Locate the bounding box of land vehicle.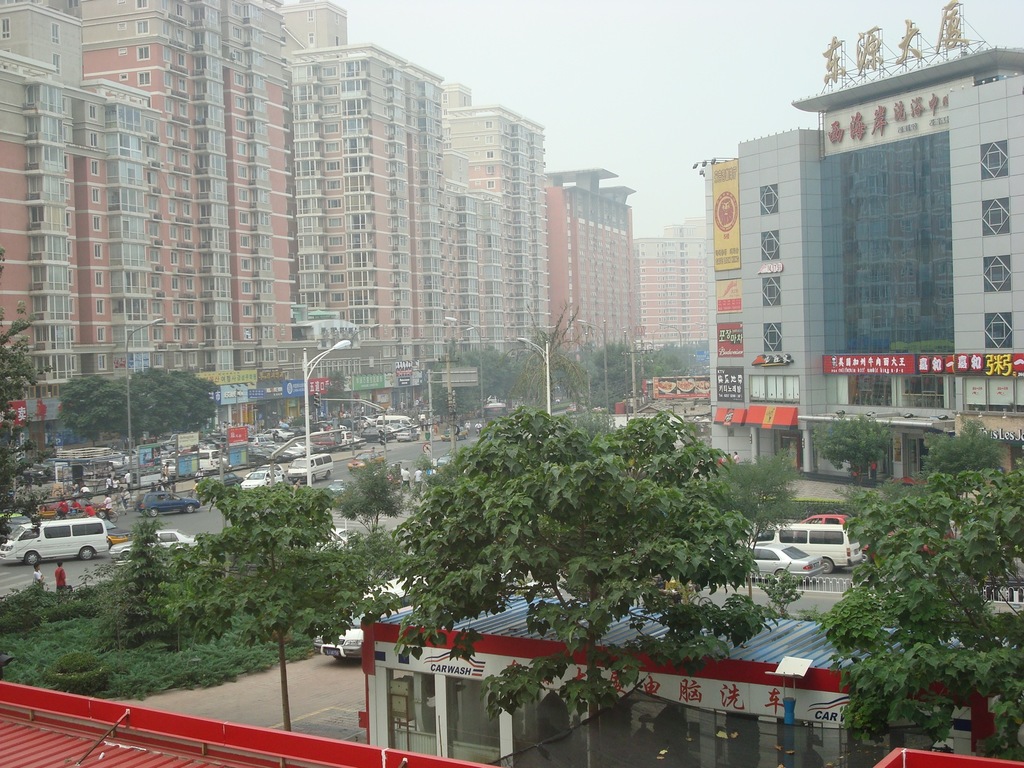
Bounding box: x1=33, y1=502, x2=56, y2=521.
